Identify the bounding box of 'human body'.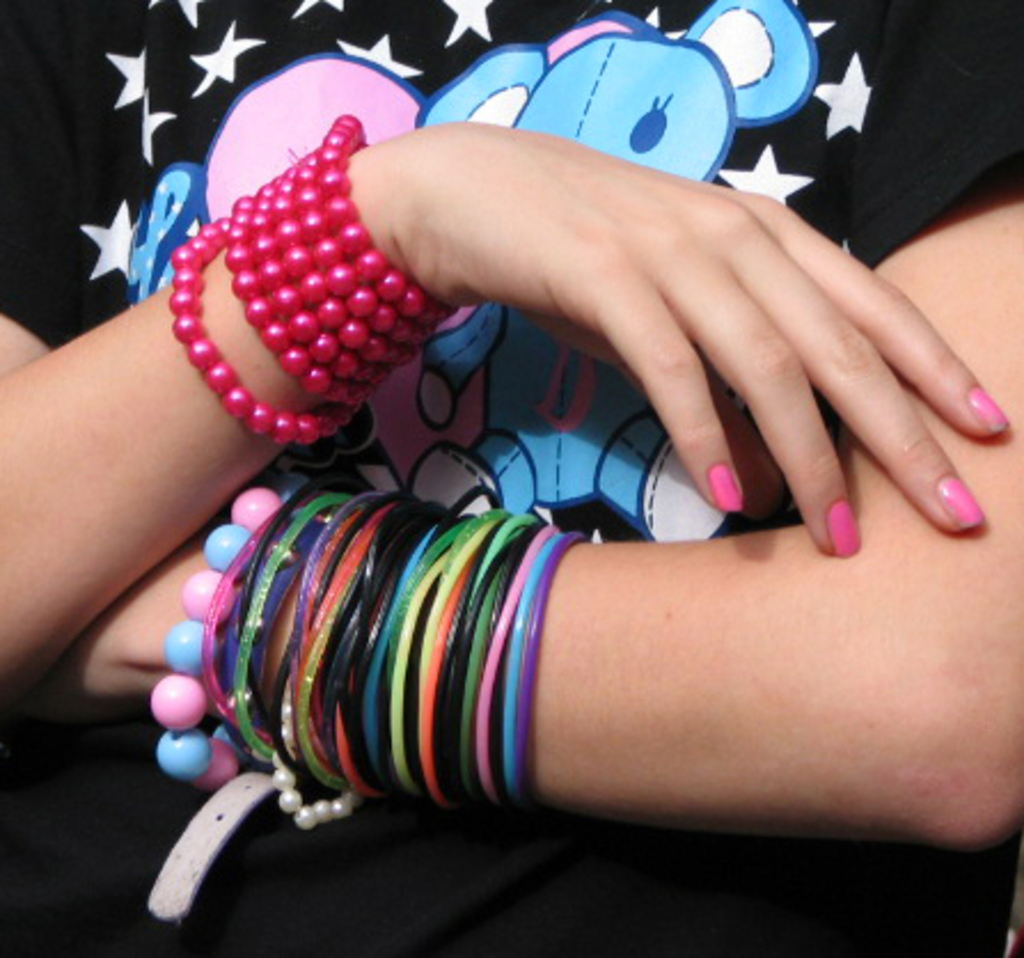
left=2, top=7, right=1022, bottom=953.
